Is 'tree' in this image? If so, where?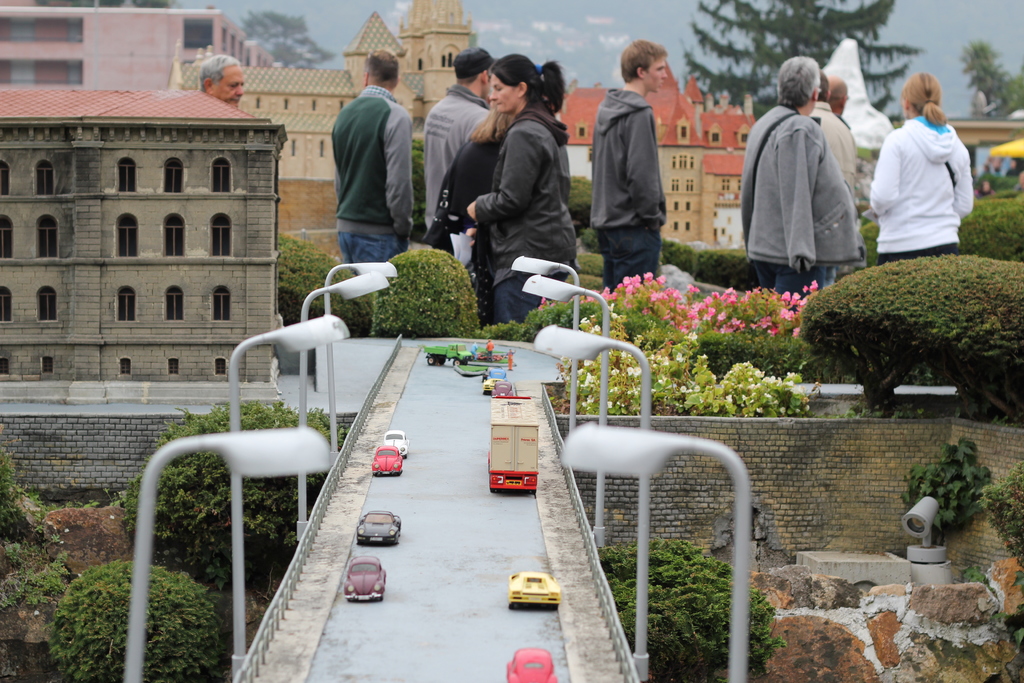
Yes, at crop(242, 4, 335, 67).
